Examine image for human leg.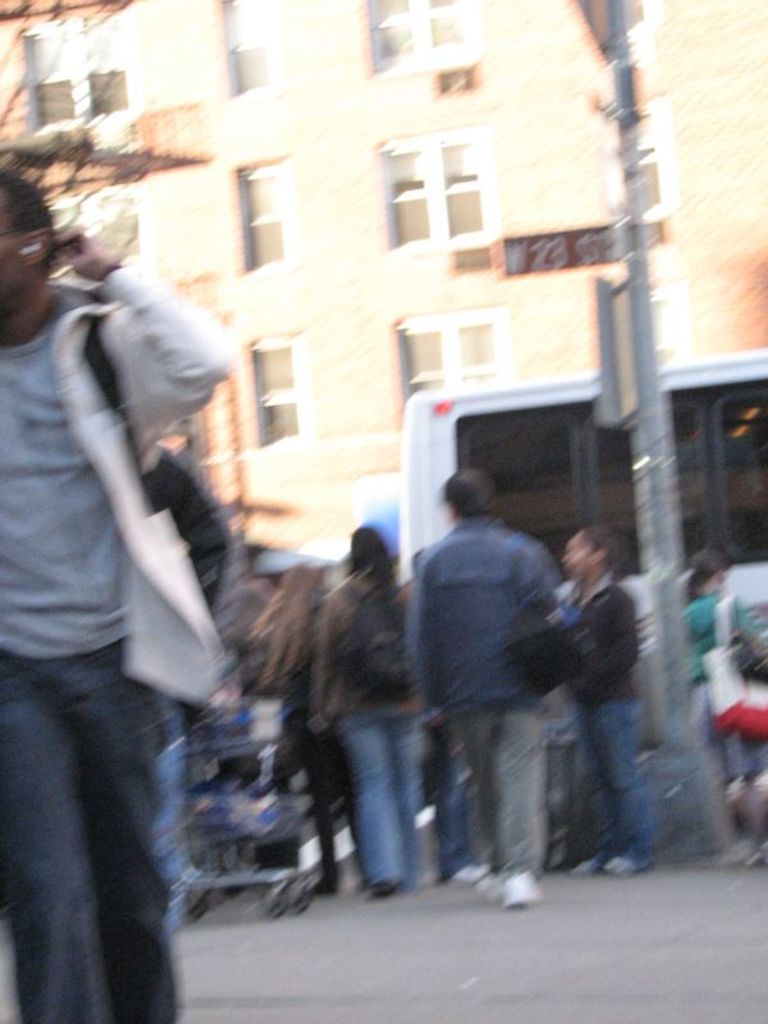
Examination result: [left=351, top=712, right=403, bottom=892].
